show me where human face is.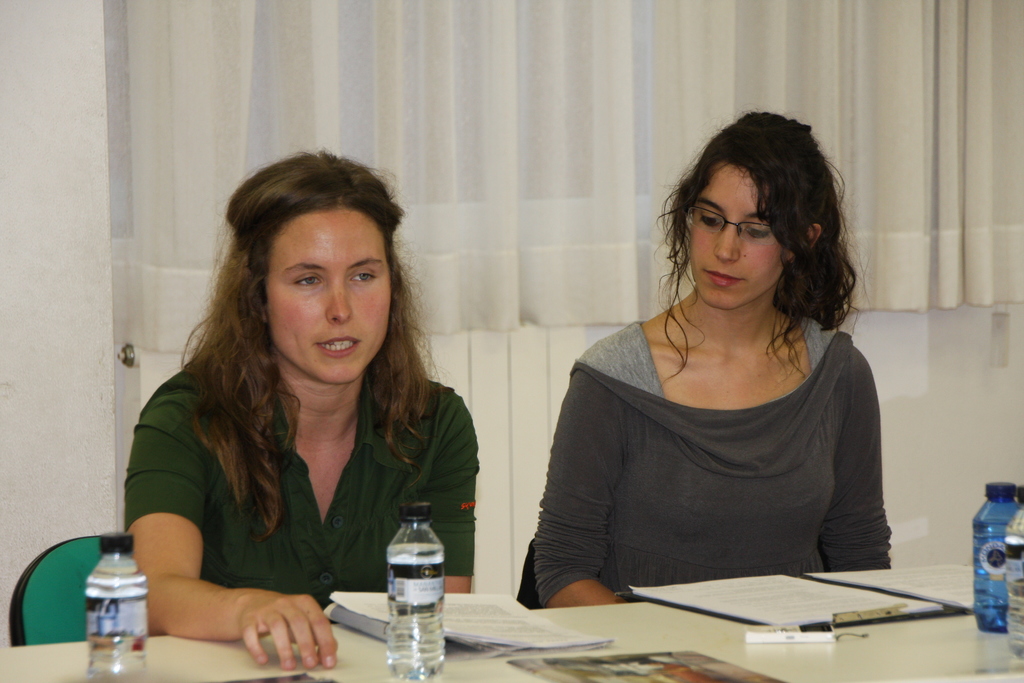
human face is at l=690, t=161, r=781, b=310.
